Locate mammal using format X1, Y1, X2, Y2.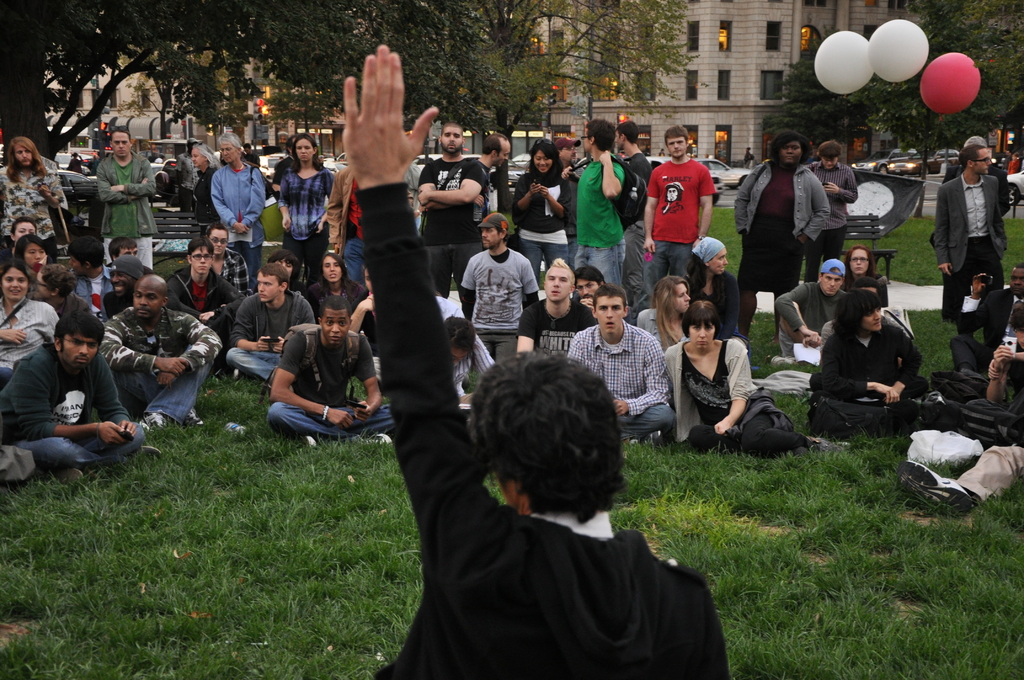
12, 230, 50, 277.
